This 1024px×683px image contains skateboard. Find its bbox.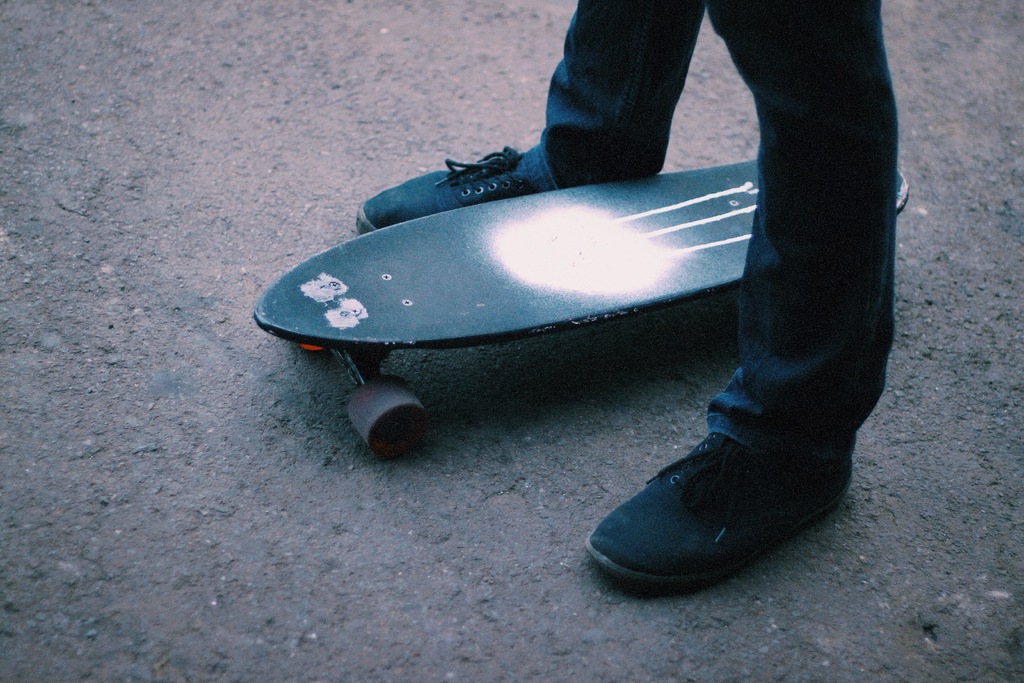
bbox=(307, 170, 884, 463).
